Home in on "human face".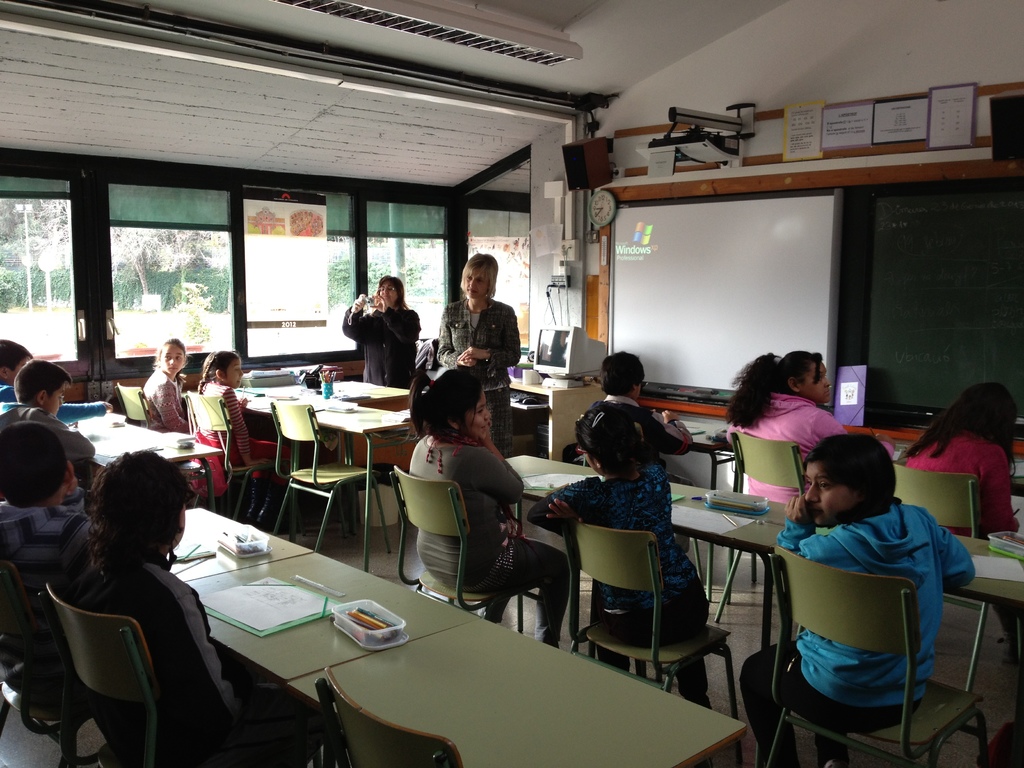
Homed in at <box>161,346,185,378</box>.
